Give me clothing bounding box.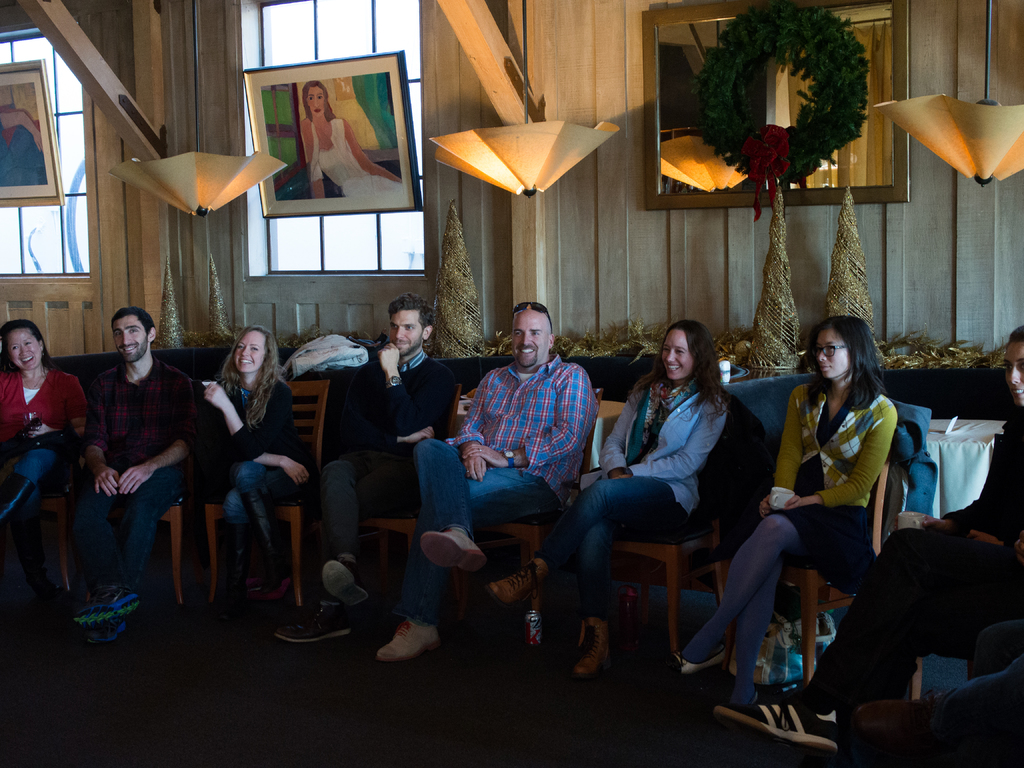
x1=799, y1=406, x2=1023, y2=724.
